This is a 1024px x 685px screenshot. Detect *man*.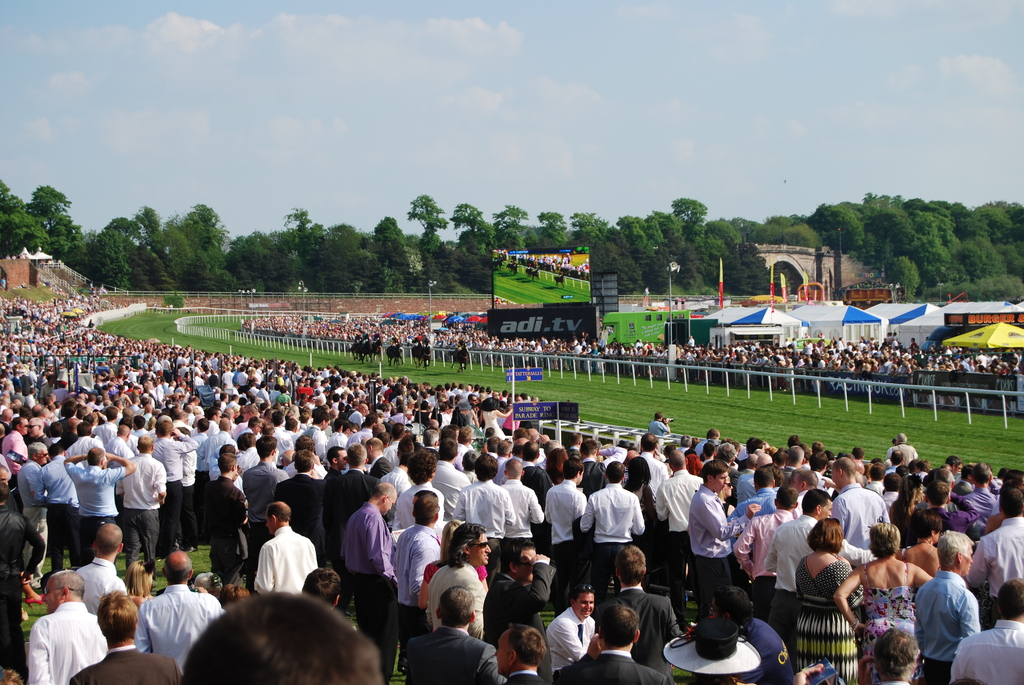
(485, 533, 554, 681).
